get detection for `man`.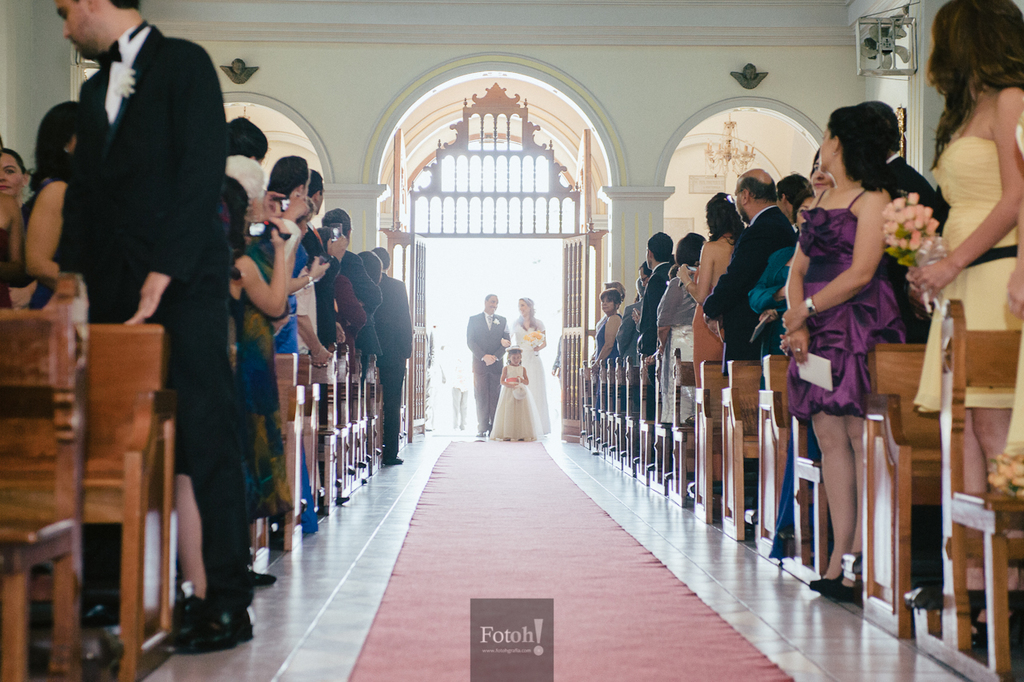
Detection: [left=614, top=292, right=646, bottom=368].
